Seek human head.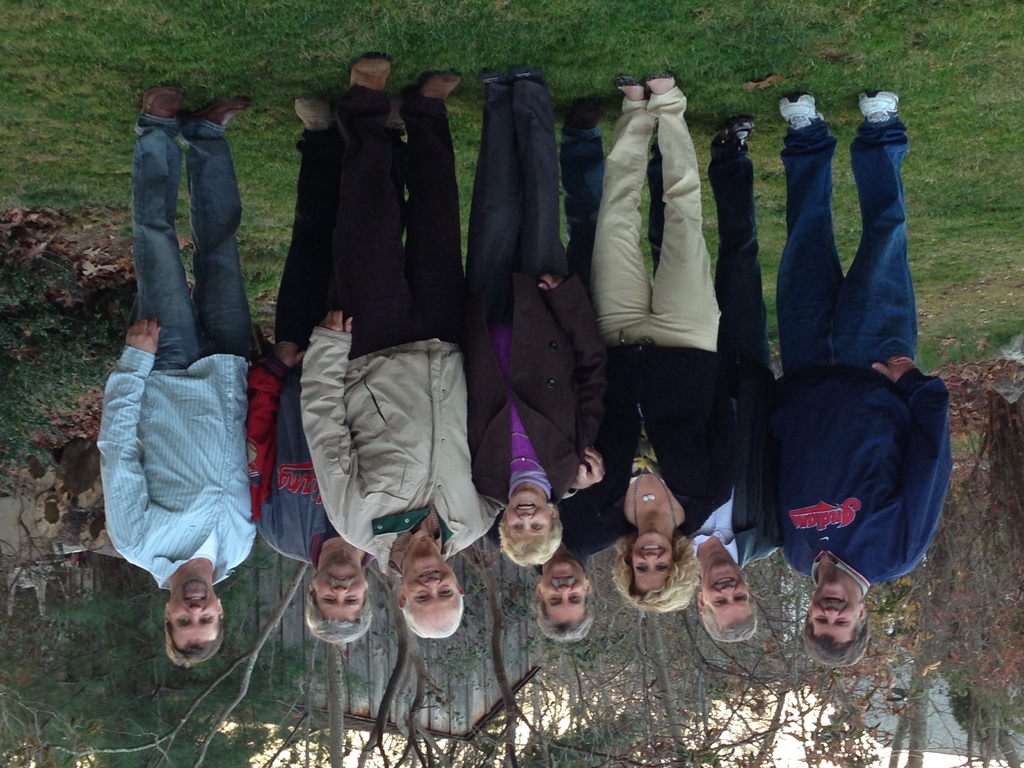
Rect(624, 531, 693, 611).
